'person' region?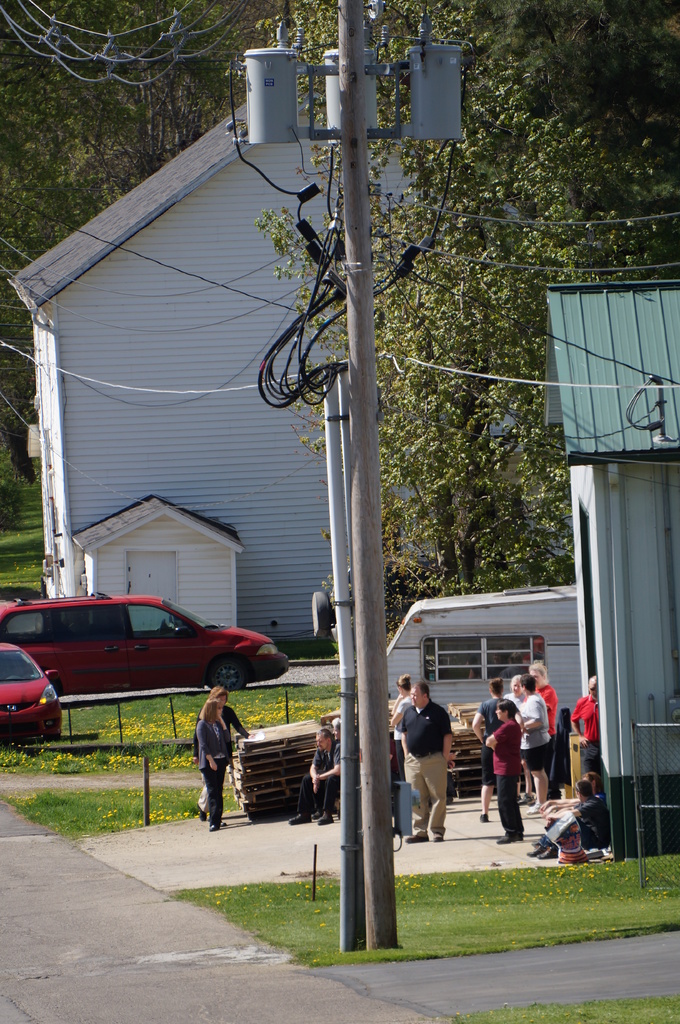
bbox=(193, 684, 255, 817)
